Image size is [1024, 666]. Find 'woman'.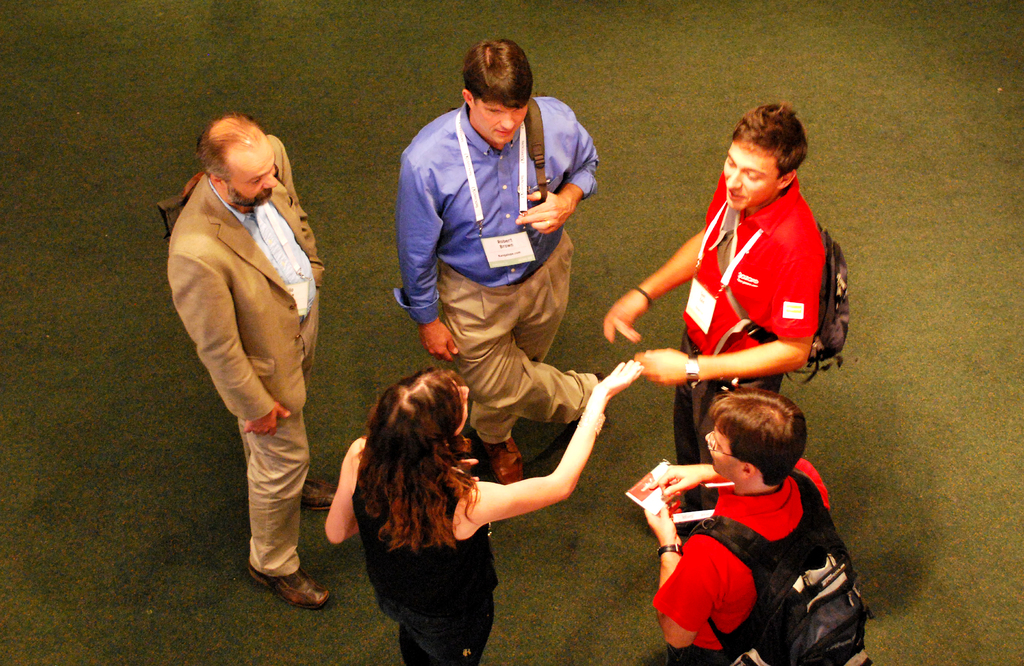
BBox(334, 328, 576, 651).
